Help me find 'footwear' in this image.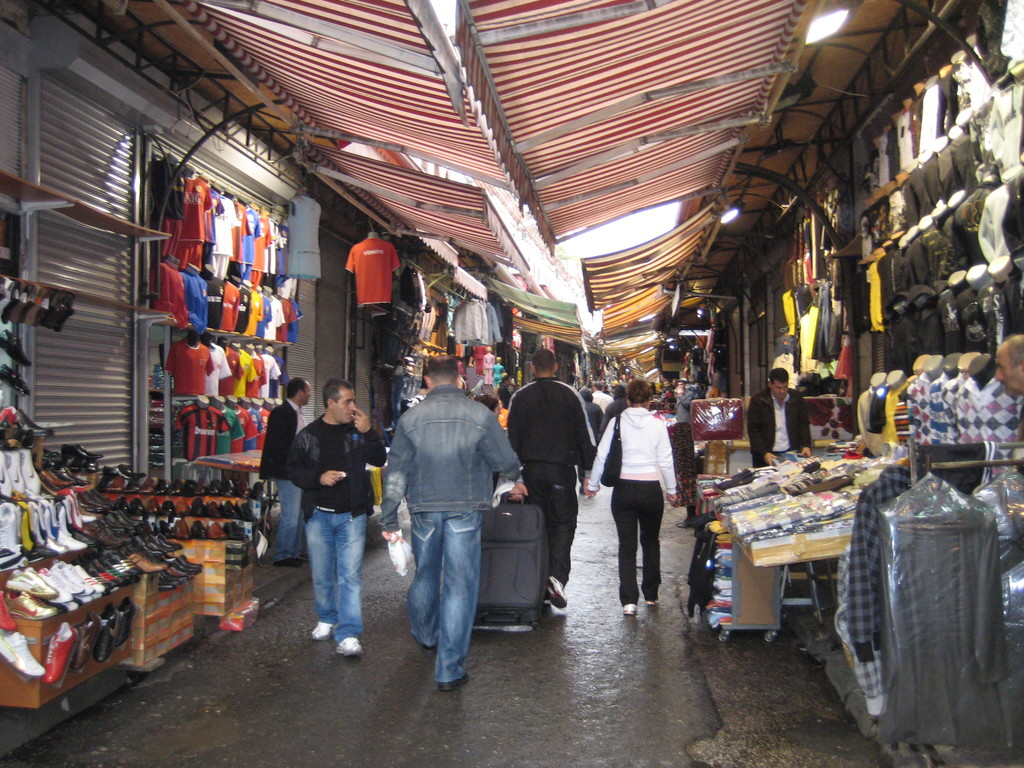
Found it: <region>544, 575, 570, 612</region>.
